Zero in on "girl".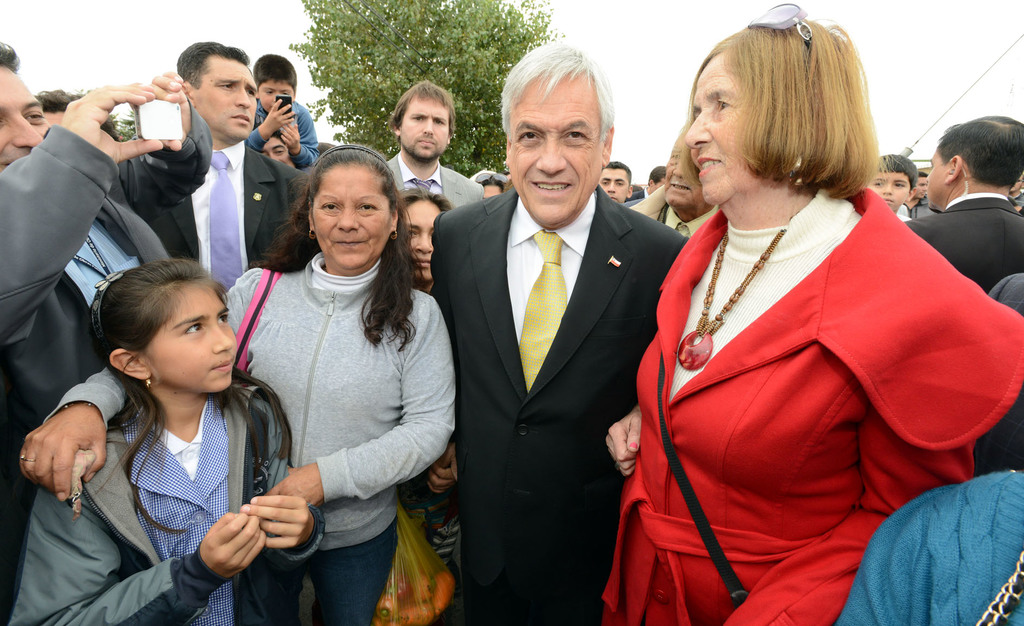
Zeroed in: [0,255,330,625].
